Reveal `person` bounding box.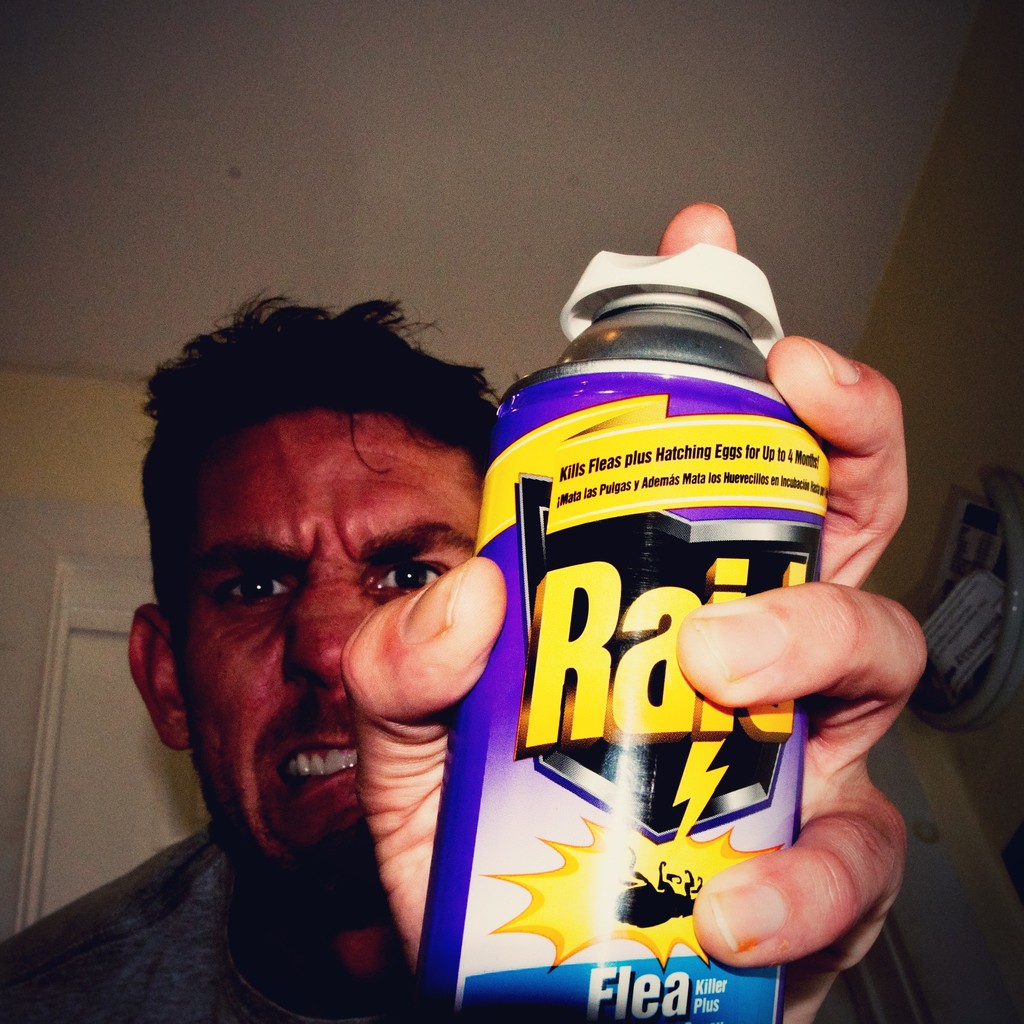
Revealed: [179,268,671,932].
